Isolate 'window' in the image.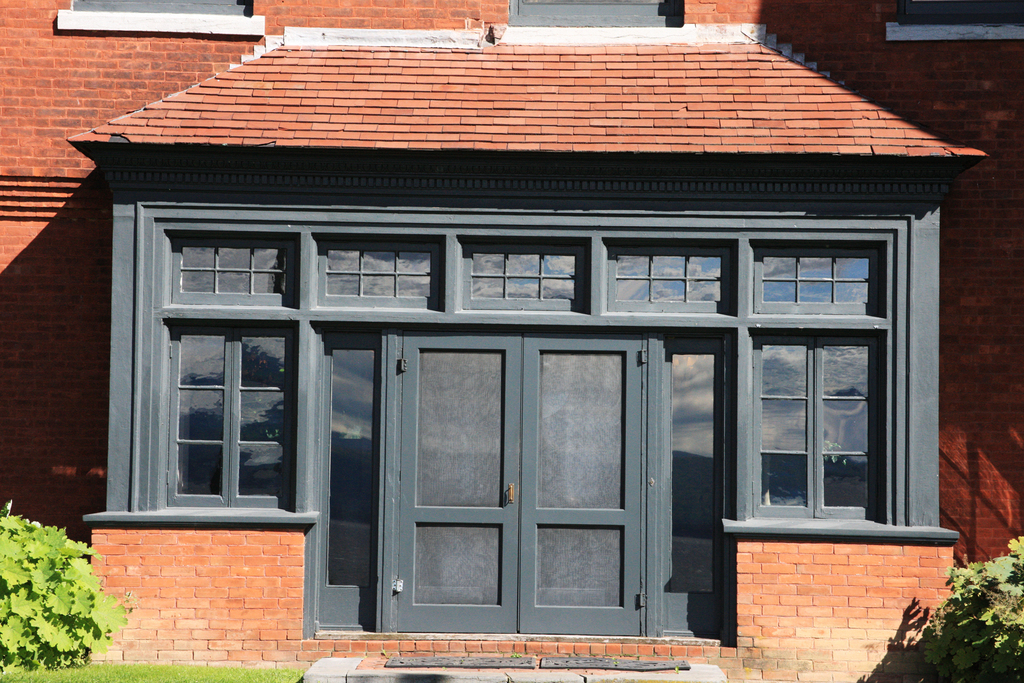
Isolated region: rect(323, 245, 436, 306).
